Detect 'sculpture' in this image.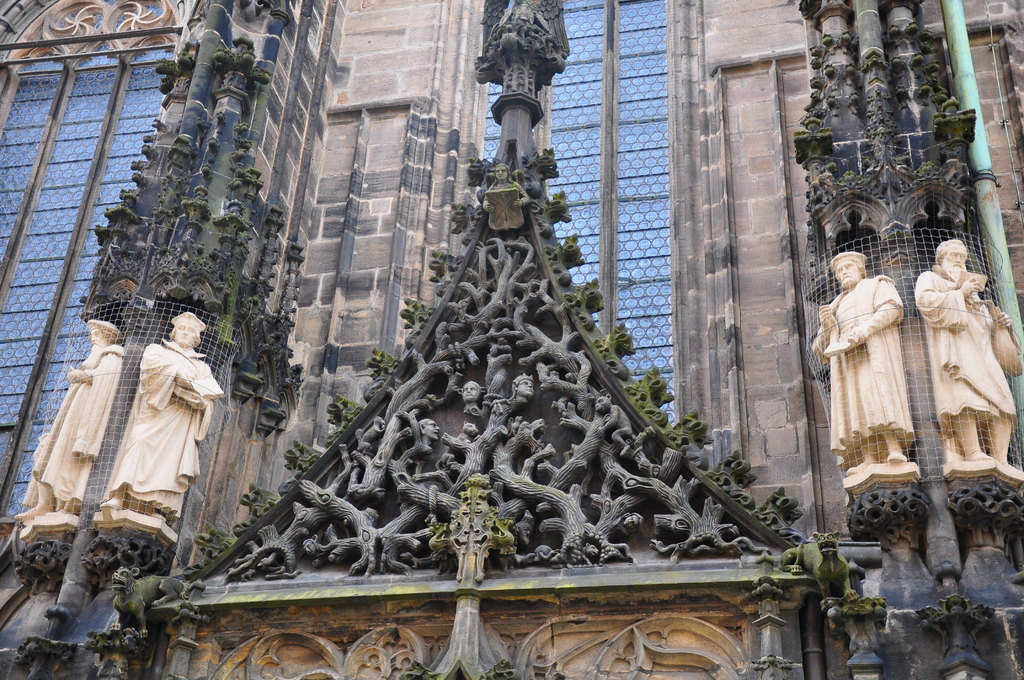
Detection: BBox(92, 314, 206, 537).
